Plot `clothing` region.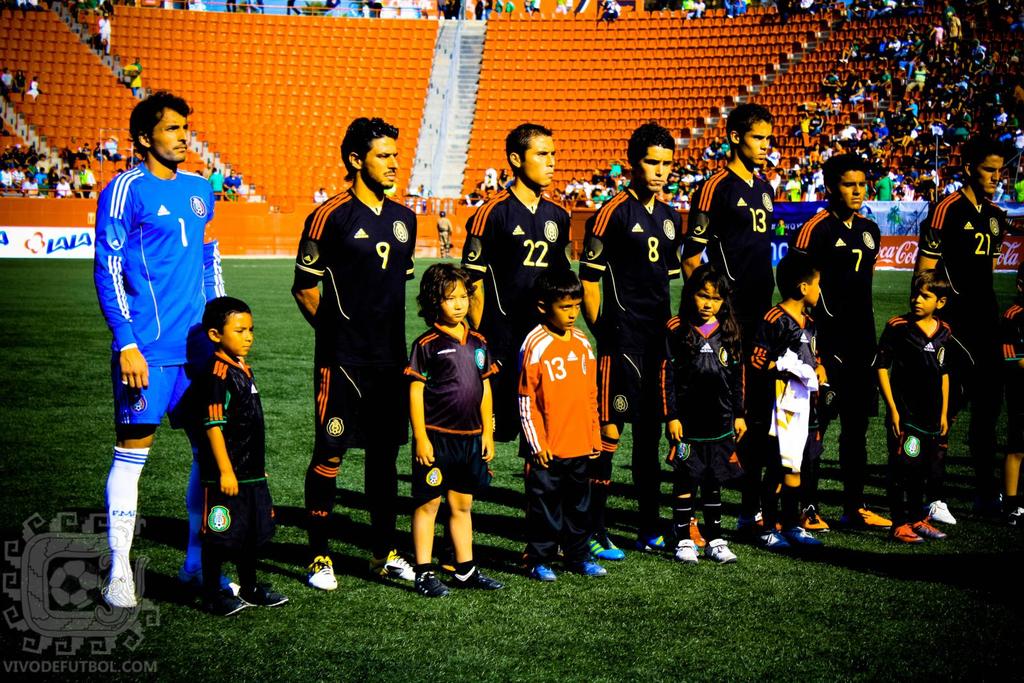
Plotted at [x1=576, y1=182, x2=678, y2=427].
